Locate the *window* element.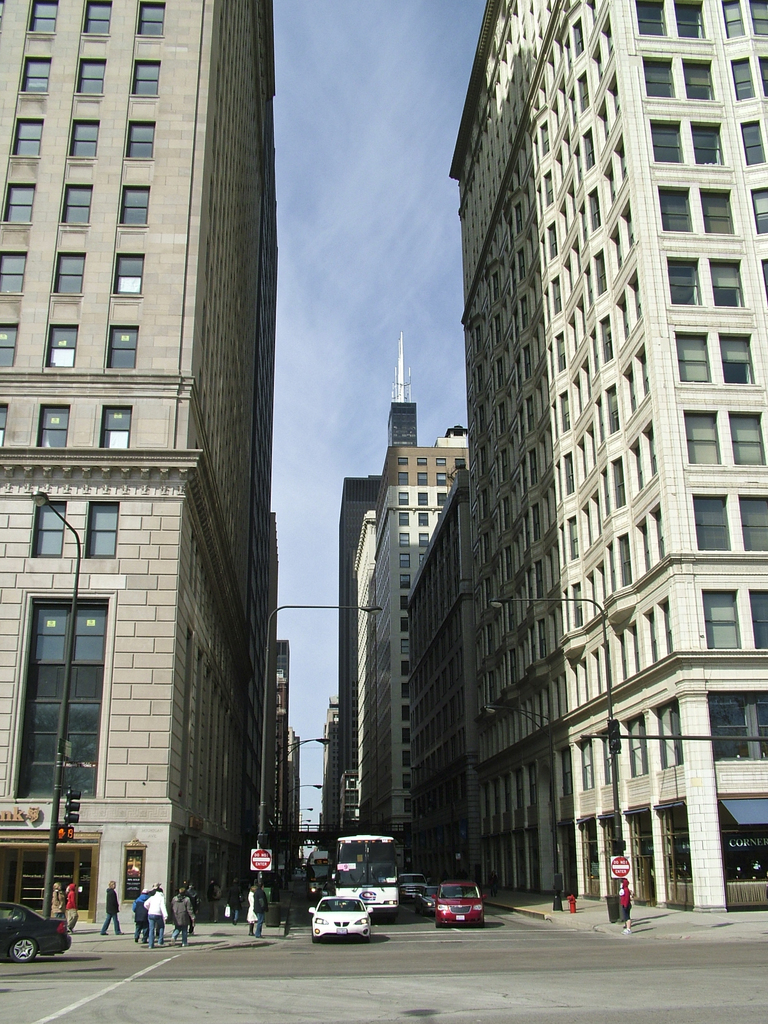
Element bbox: [x1=397, y1=512, x2=410, y2=526].
